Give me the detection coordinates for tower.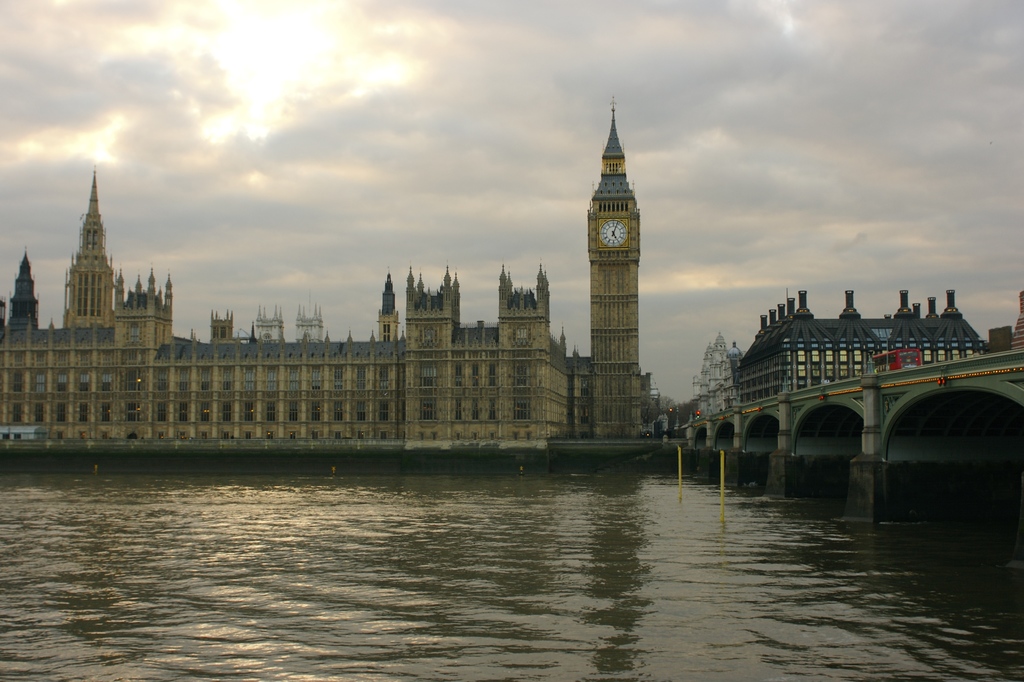
pyautogui.locateOnScreen(258, 299, 280, 341).
